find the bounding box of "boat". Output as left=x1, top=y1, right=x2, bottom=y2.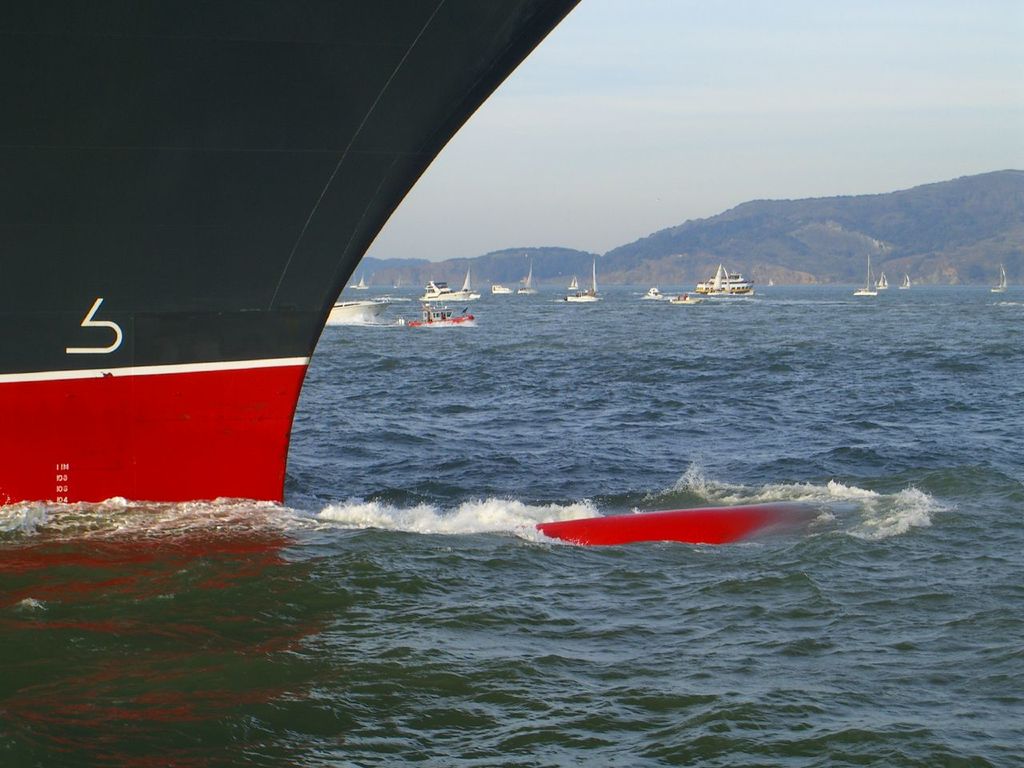
left=990, top=264, right=1006, bottom=293.
